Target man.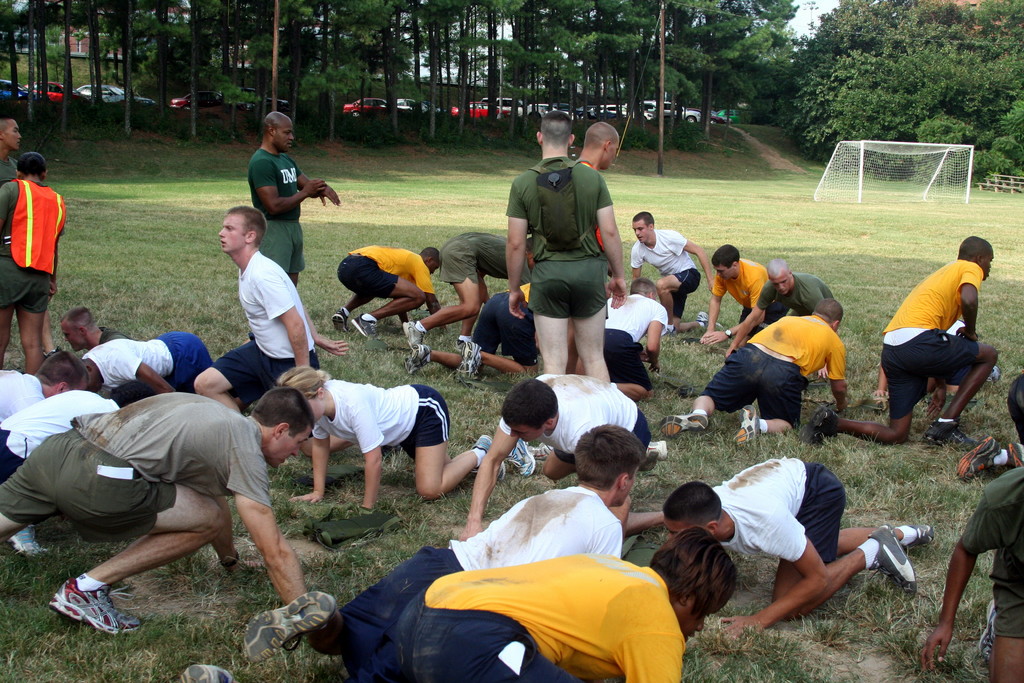
Target region: Rect(397, 231, 538, 349).
